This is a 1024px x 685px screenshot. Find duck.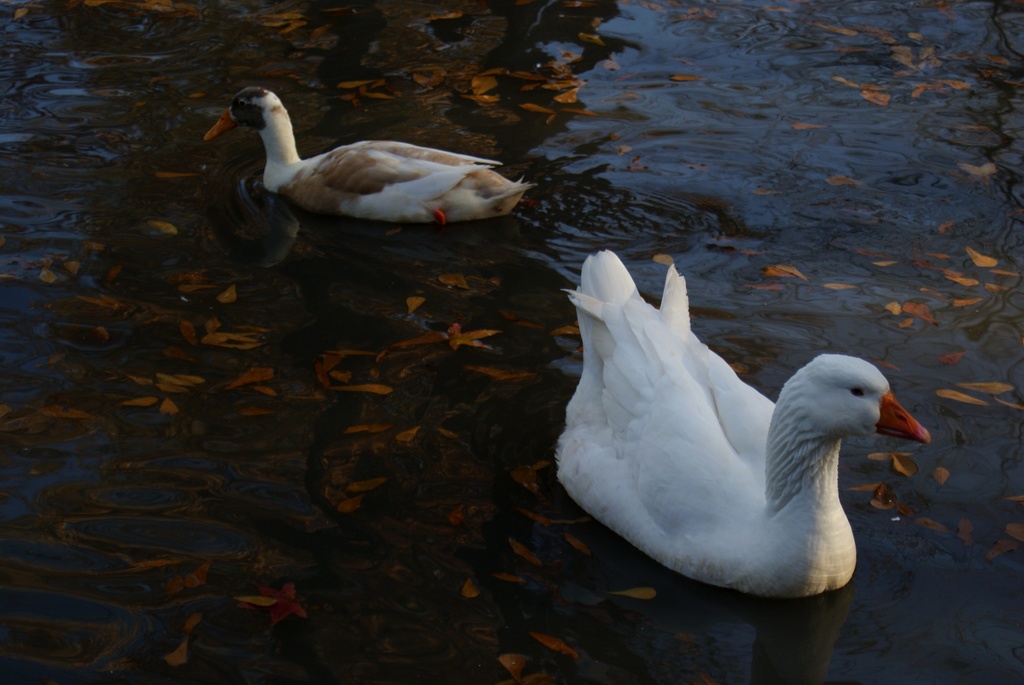
Bounding box: left=200, top=79, right=534, bottom=227.
